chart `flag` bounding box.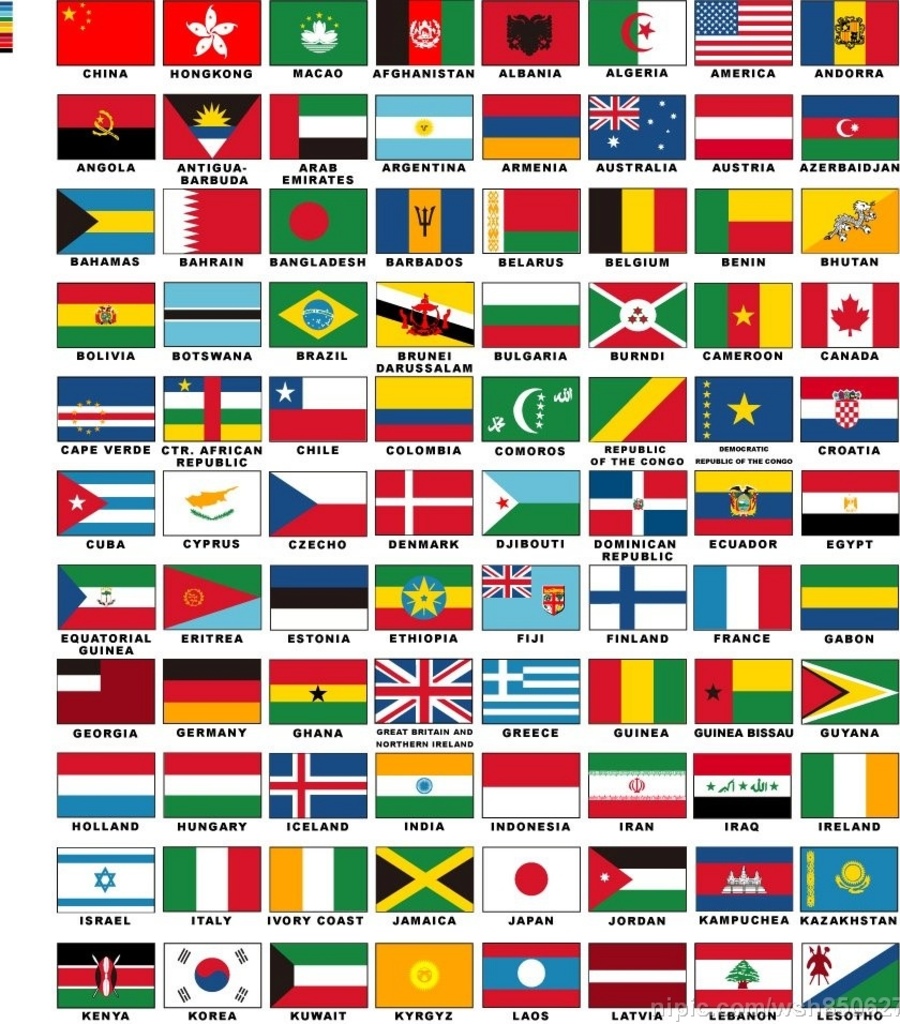
Charted: 479/663/580/727.
